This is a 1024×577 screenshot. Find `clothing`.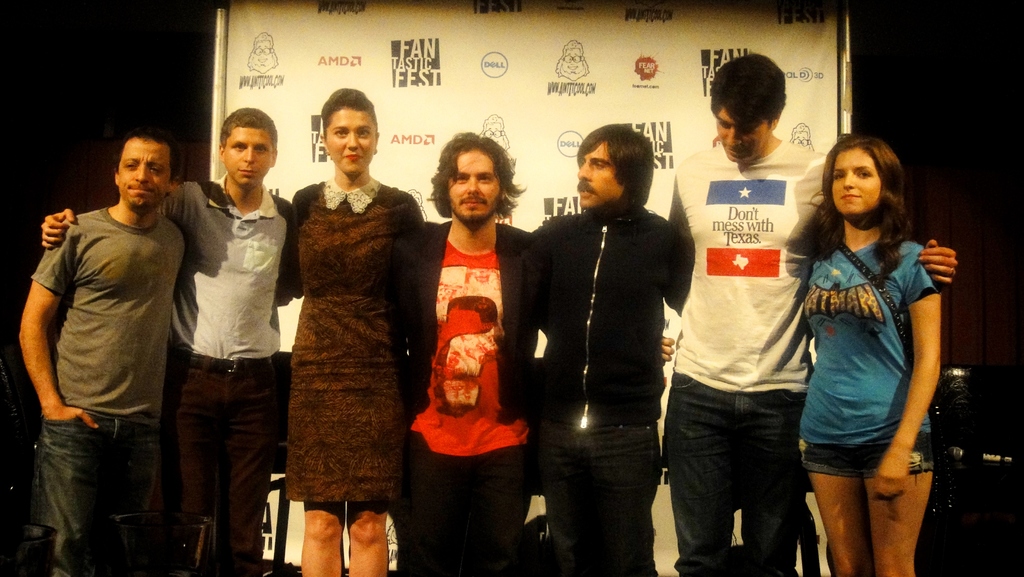
Bounding box: Rect(171, 181, 293, 369).
